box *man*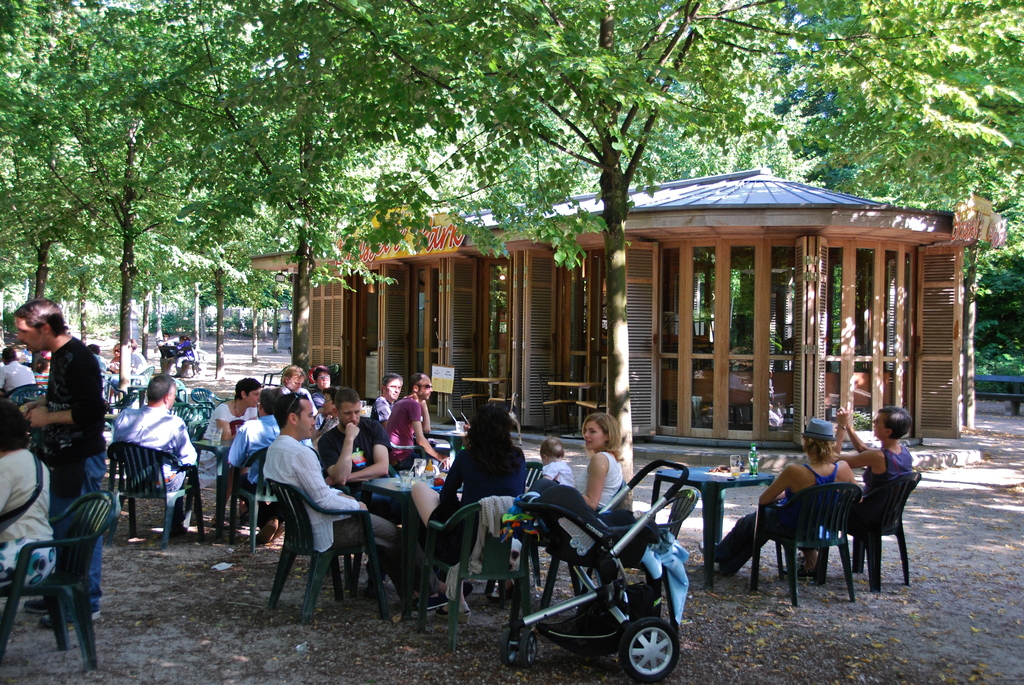
[0, 344, 39, 398]
